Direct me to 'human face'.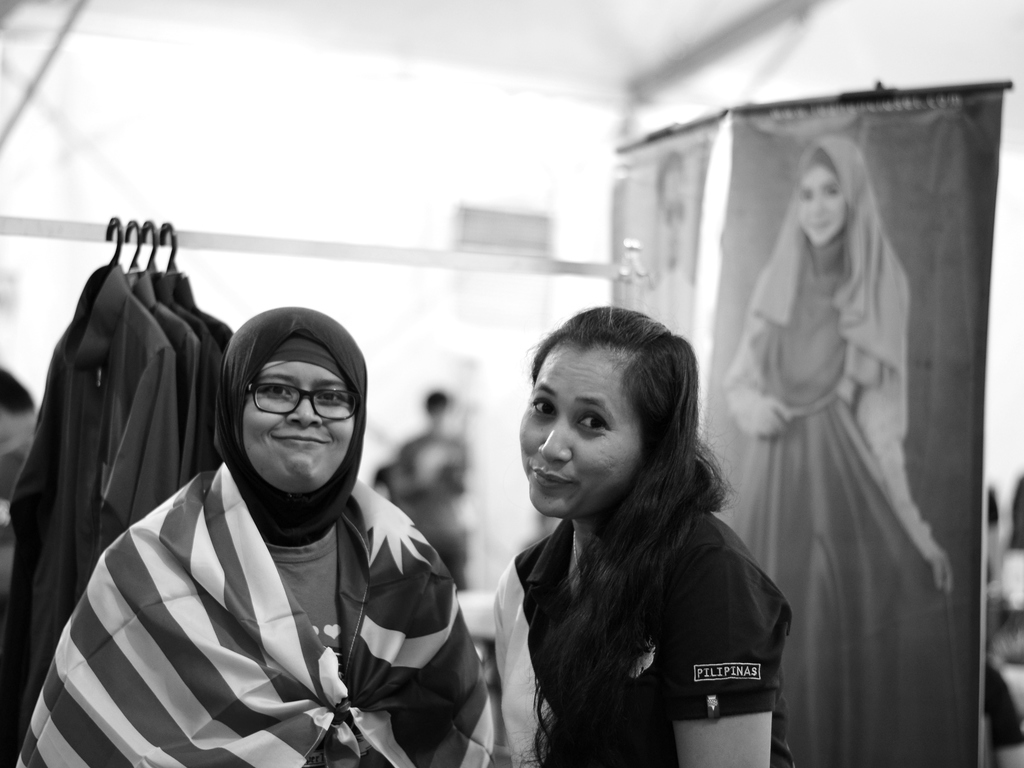
Direction: BBox(520, 340, 644, 522).
